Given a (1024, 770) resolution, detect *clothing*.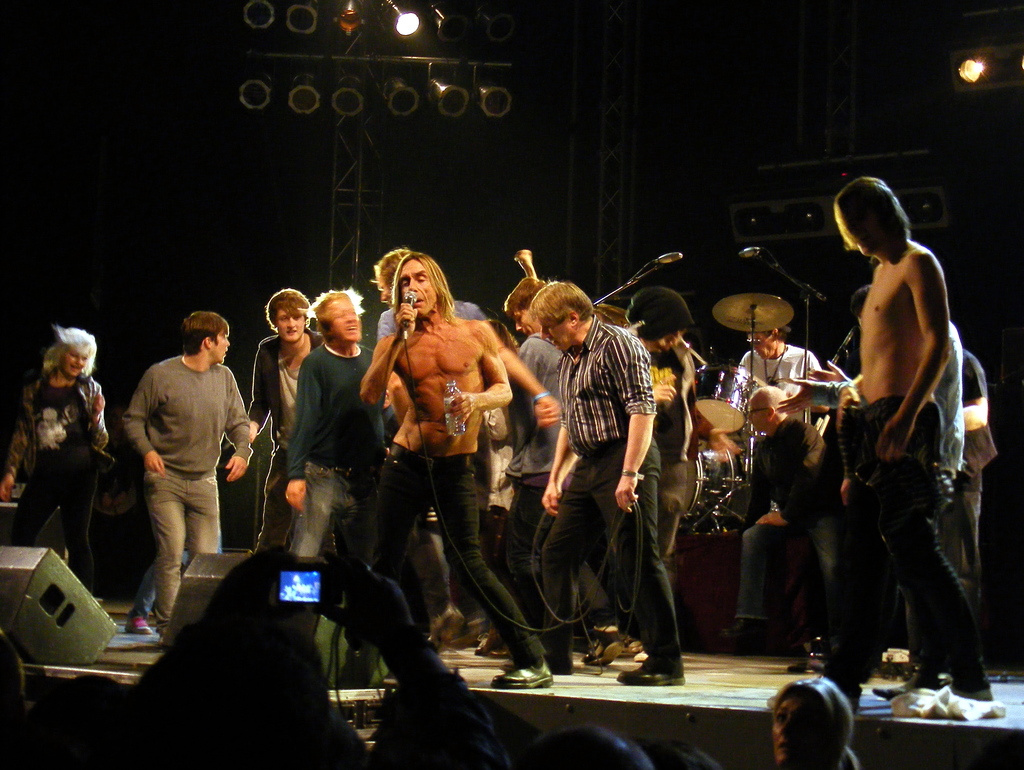
[x1=509, y1=330, x2=554, y2=630].
